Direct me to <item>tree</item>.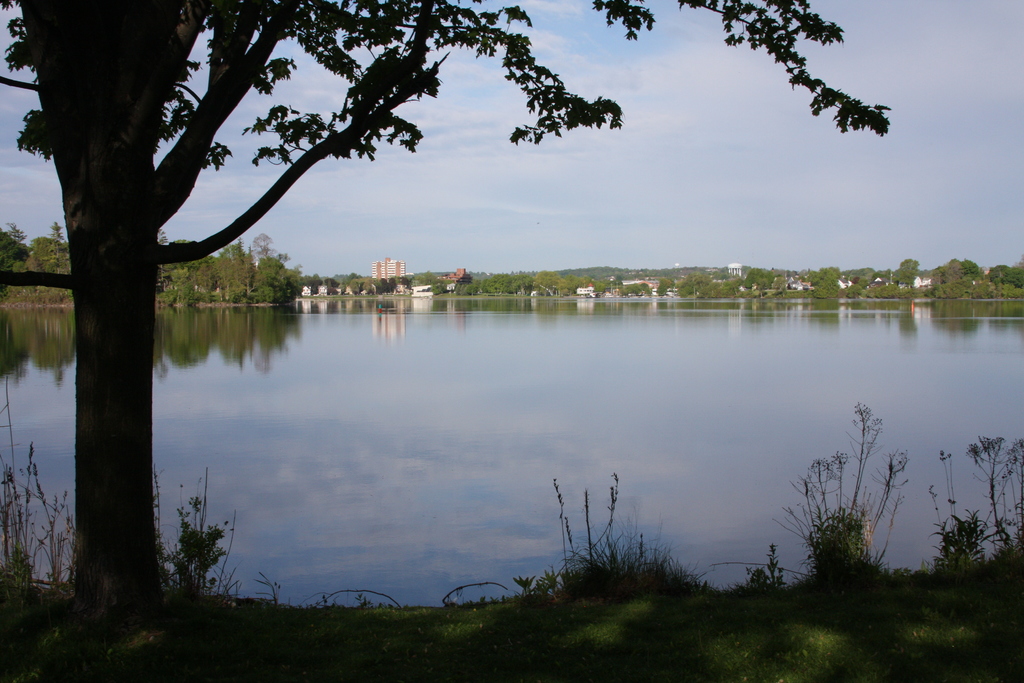
Direction: 877/270/892/277.
